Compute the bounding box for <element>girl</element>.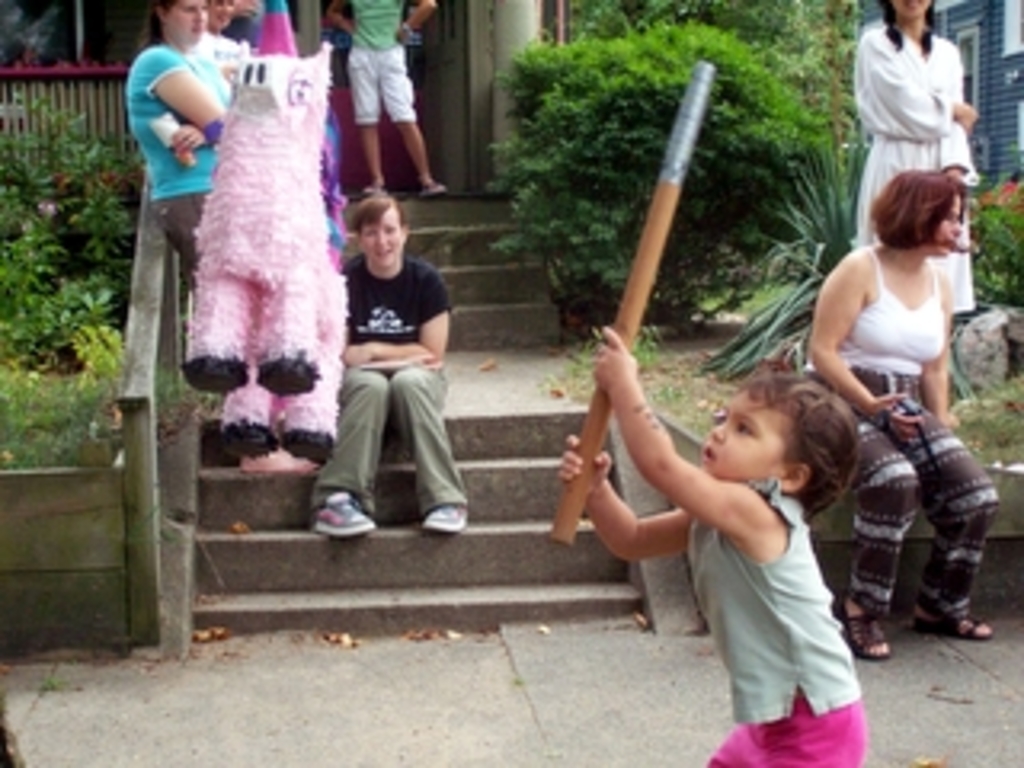
[left=118, top=0, right=227, bottom=301].
